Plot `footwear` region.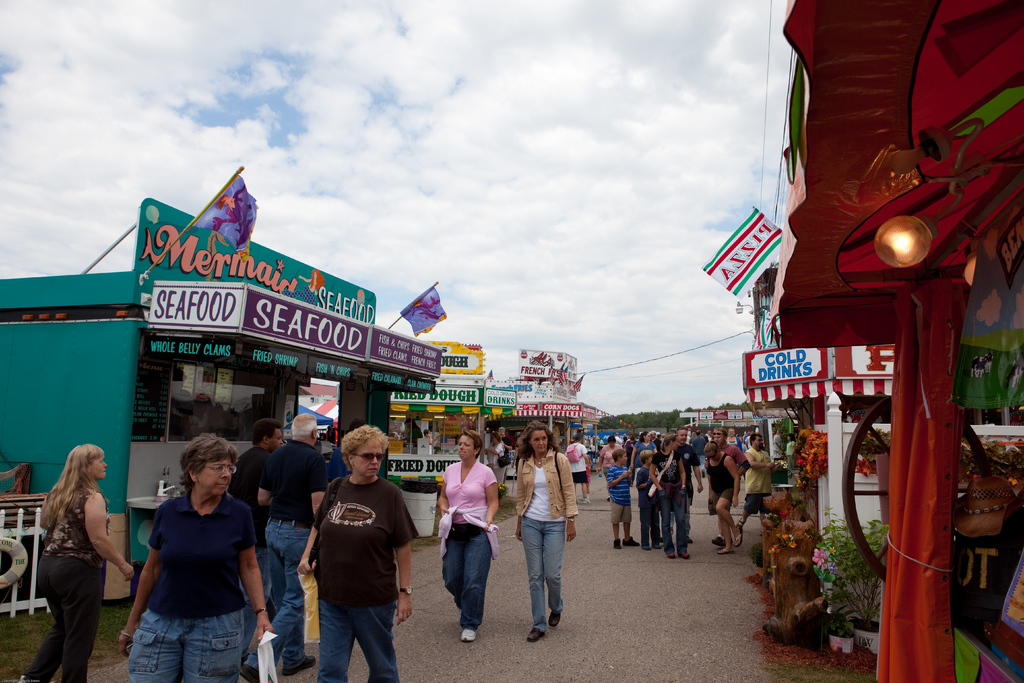
Plotted at bbox=[525, 627, 545, 641].
